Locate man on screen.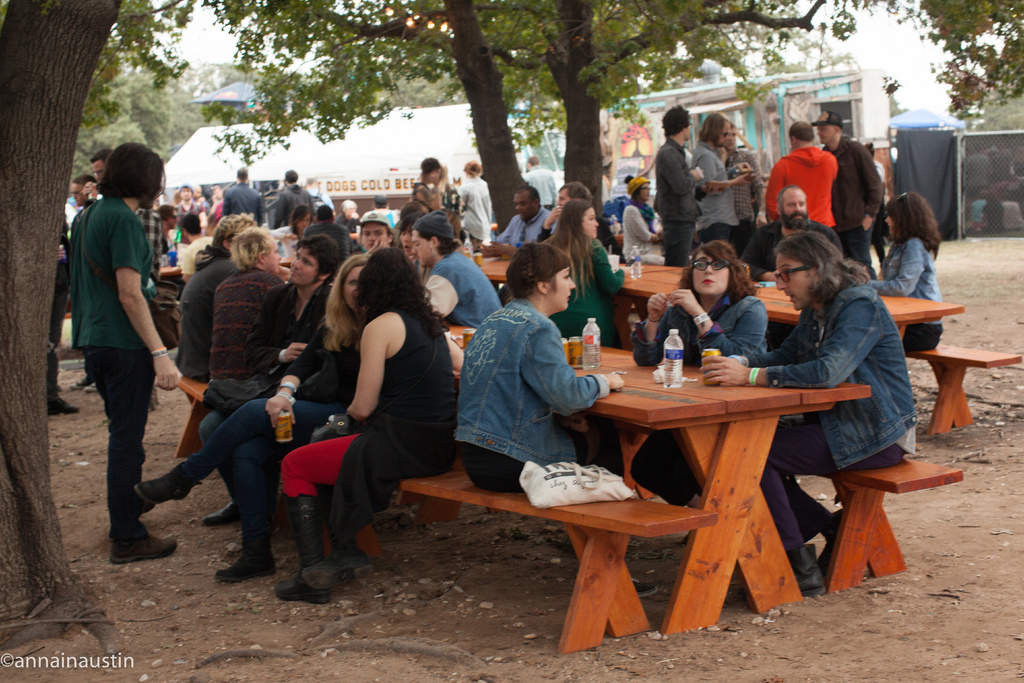
On screen at left=74, top=176, right=94, bottom=210.
